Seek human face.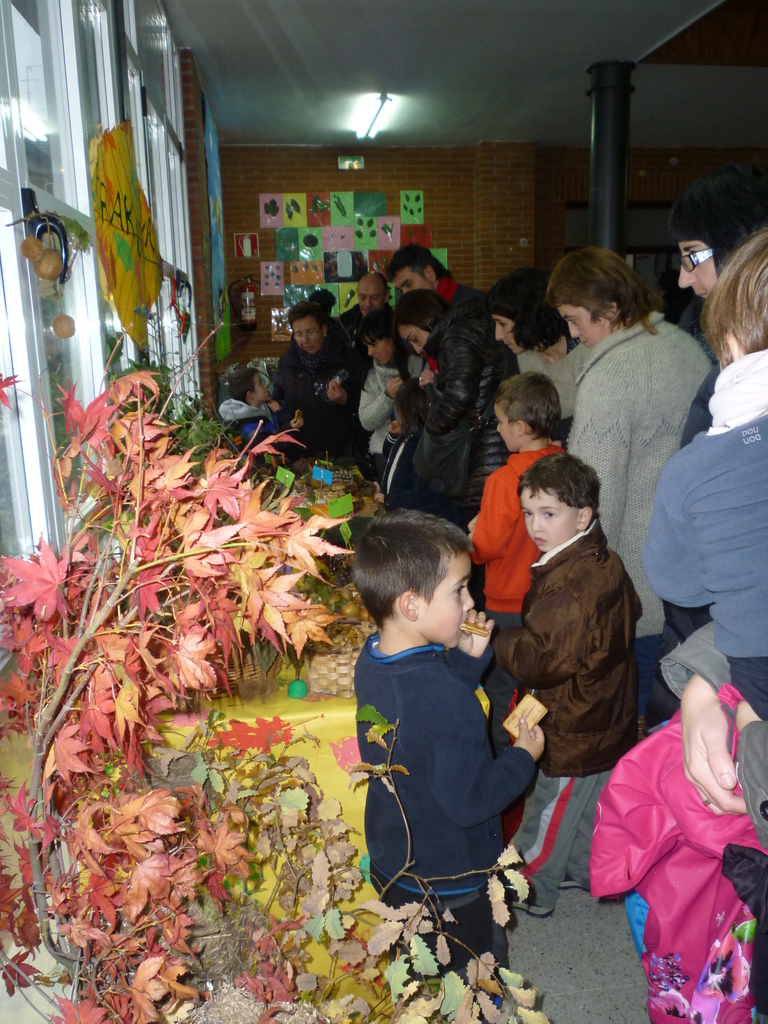
BBox(520, 484, 578, 551).
